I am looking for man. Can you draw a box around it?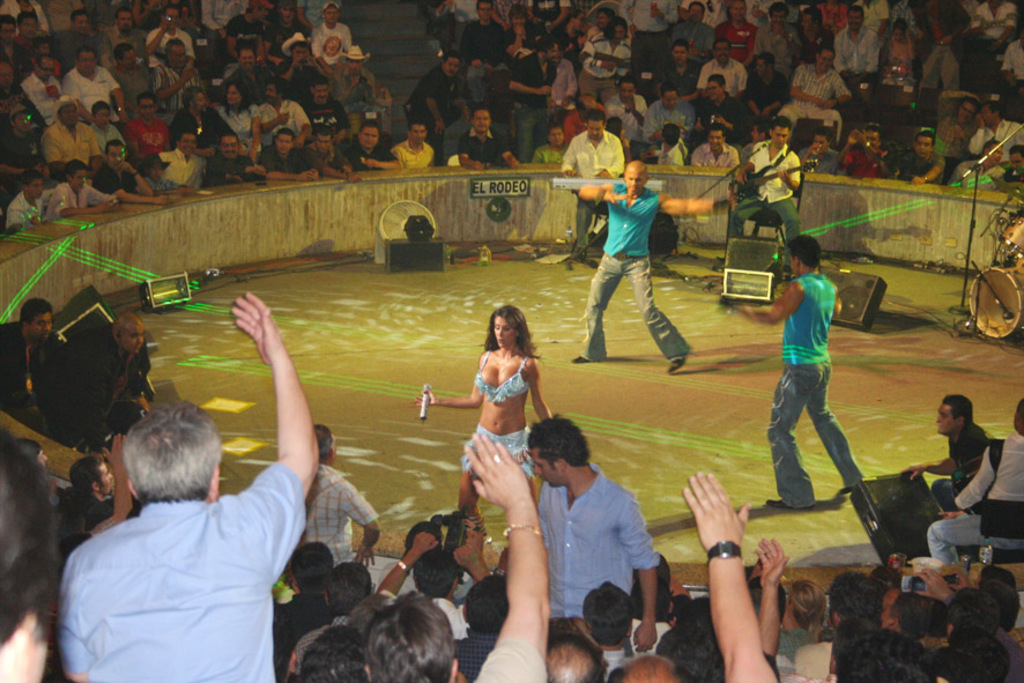
Sure, the bounding box is pyautogui.locateOnScreen(572, 158, 726, 372).
